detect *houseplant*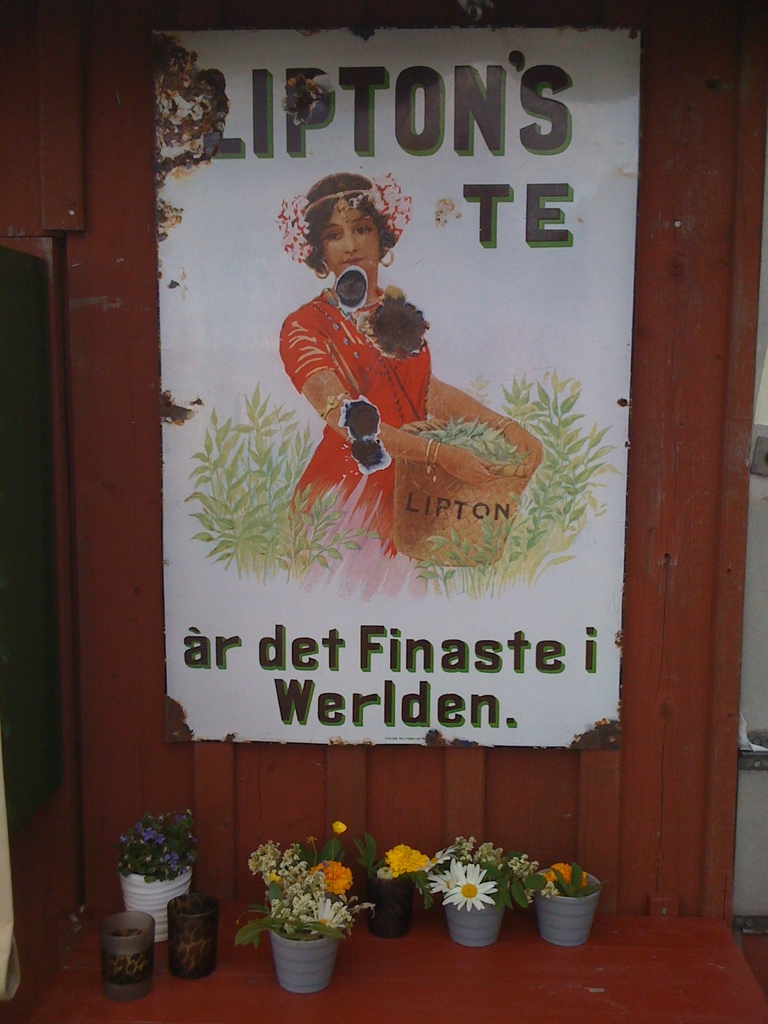
crop(248, 840, 371, 983)
